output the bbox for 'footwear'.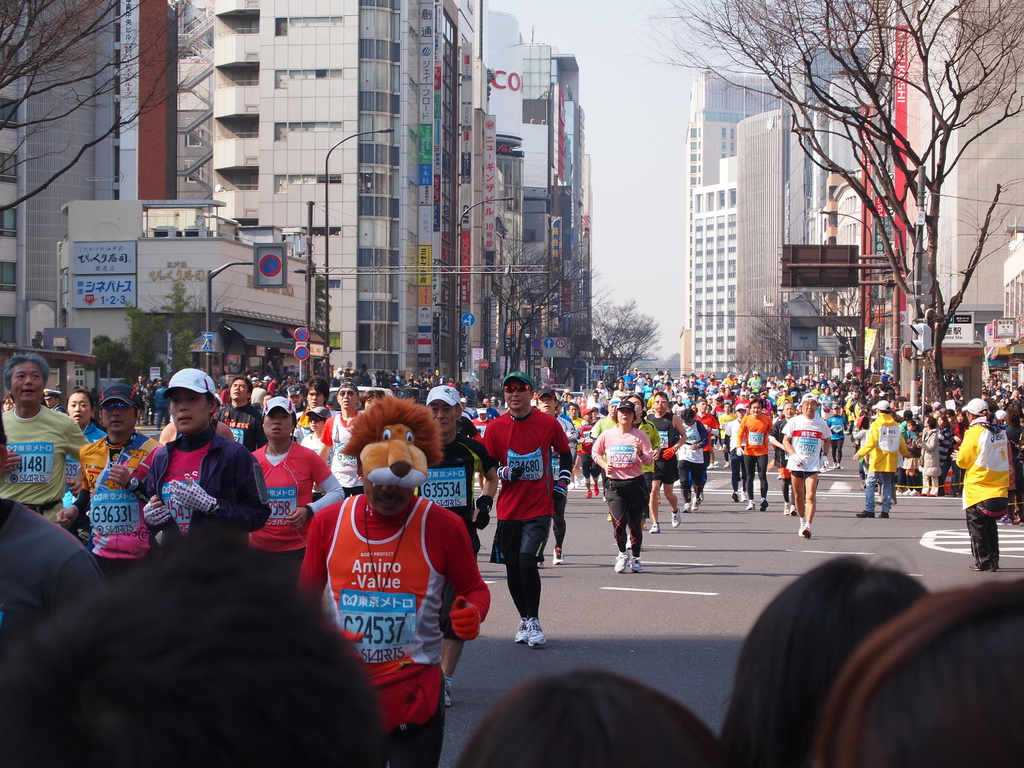
516,614,529,642.
